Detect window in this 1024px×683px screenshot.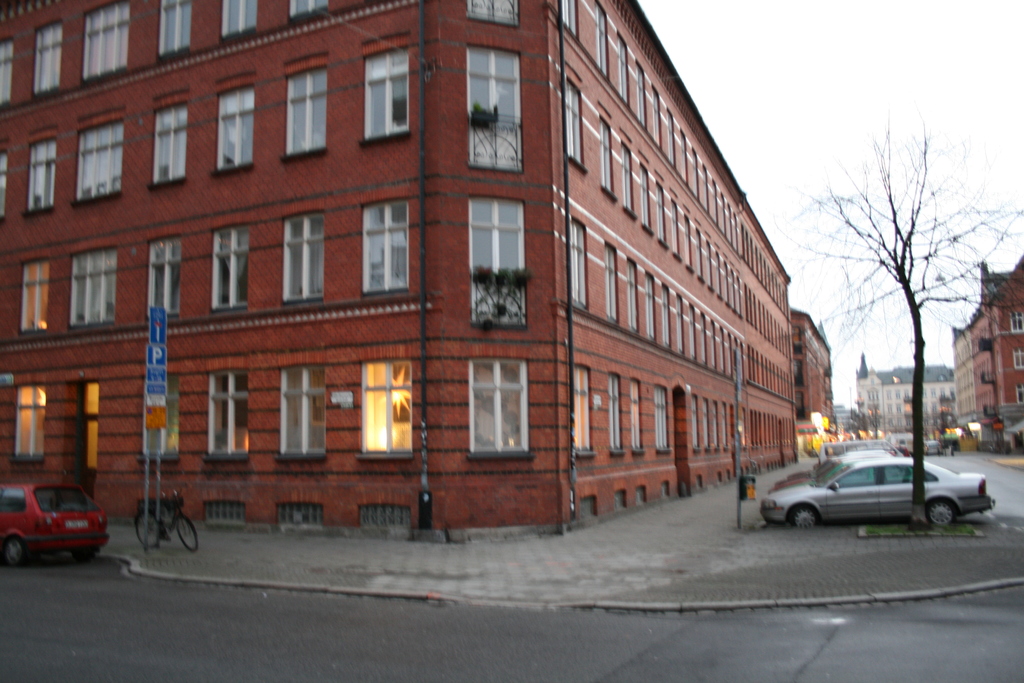
Detection: <box>468,194,529,324</box>.
